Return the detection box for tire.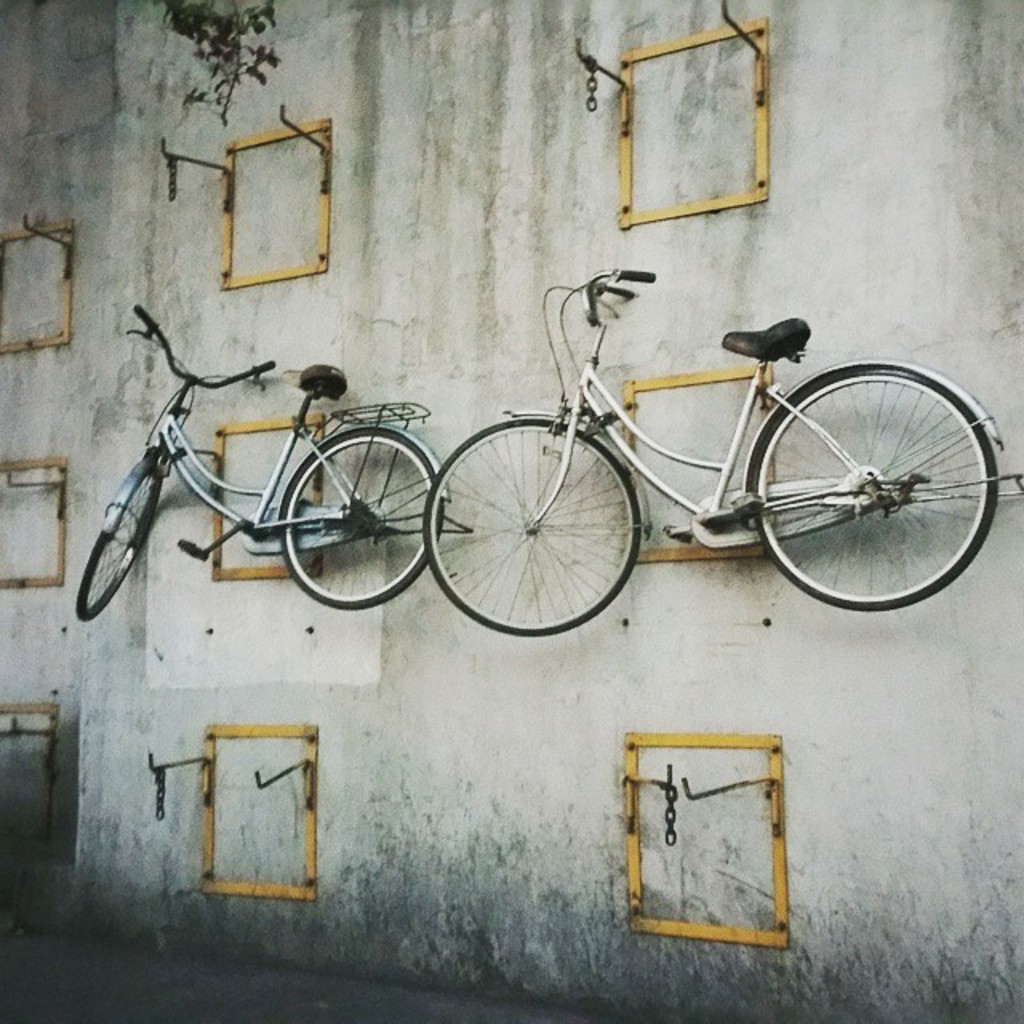
280, 427, 445, 608.
